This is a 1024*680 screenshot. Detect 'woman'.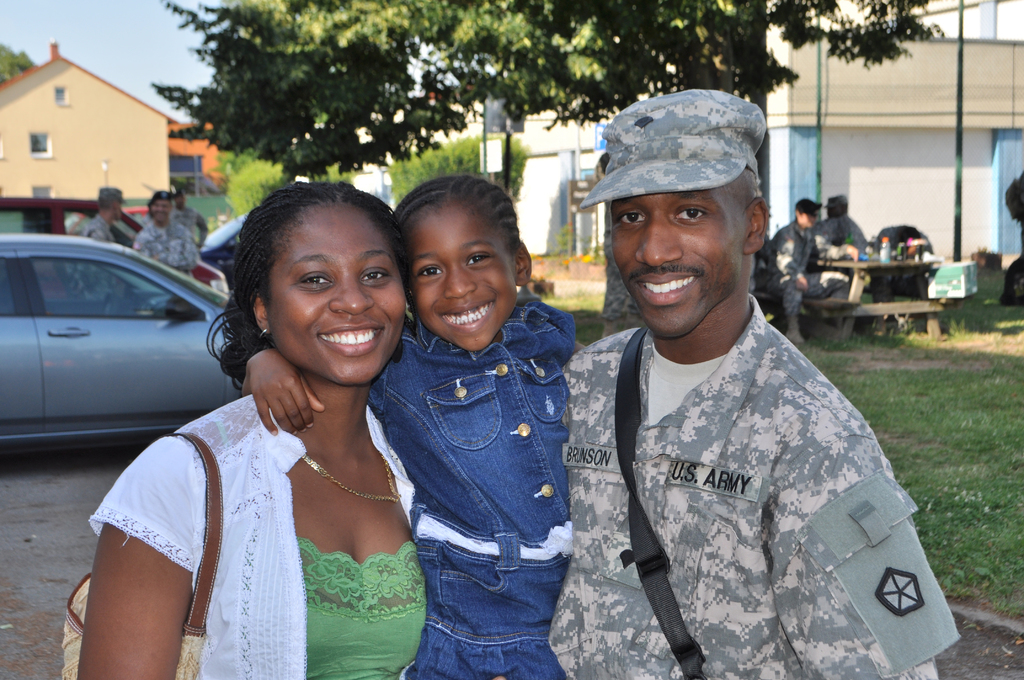
<box>102,168,443,679</box>.
